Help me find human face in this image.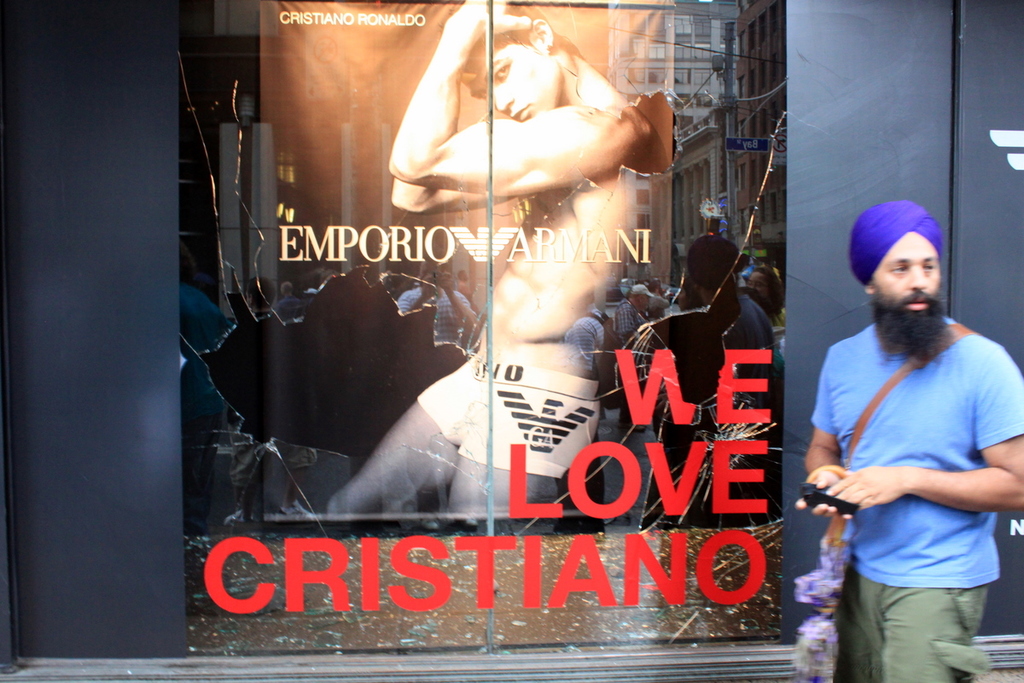
Found it: {"x1": 468, "y1": 45, "x2": 561, "y2": 123}.
